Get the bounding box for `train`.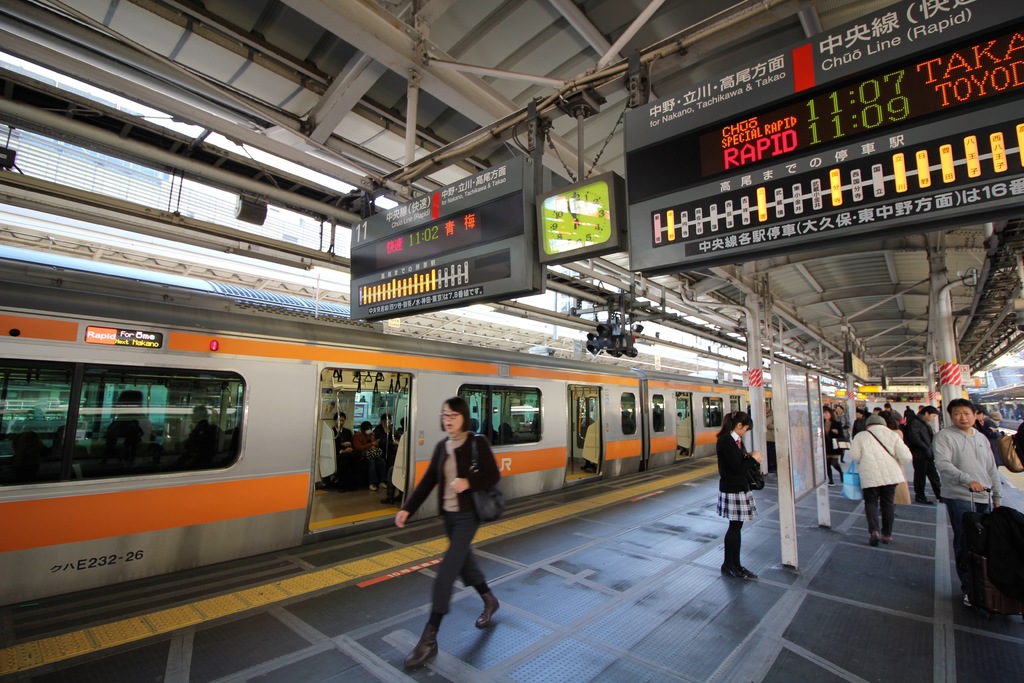
{"x1": 0, "y1": 254, "x2": 860, "y2": 632}.
